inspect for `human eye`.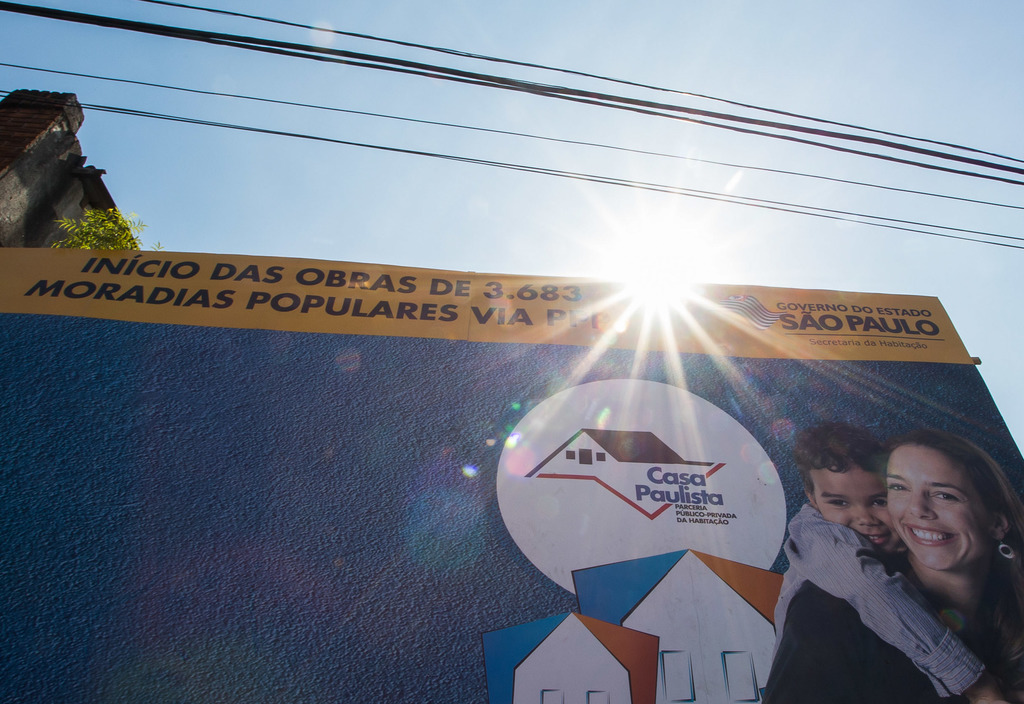
Inspection: l=871, t=497, r=891, b=511.
